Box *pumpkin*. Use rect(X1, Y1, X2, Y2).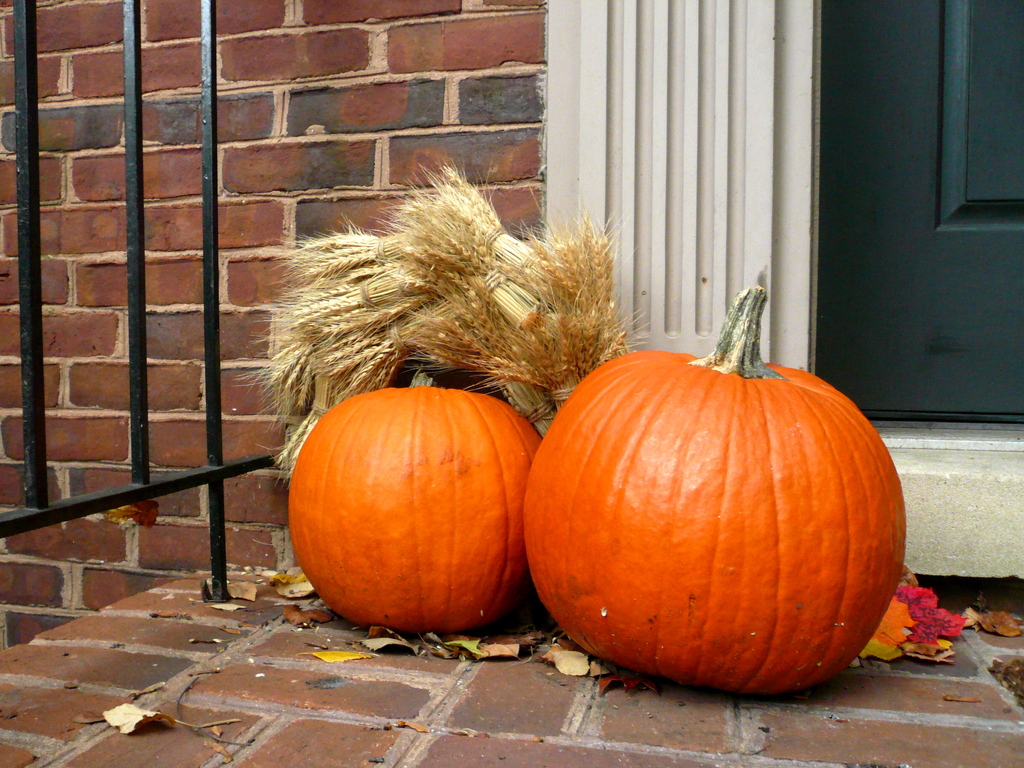
rect(520, 287, 906, 696).
